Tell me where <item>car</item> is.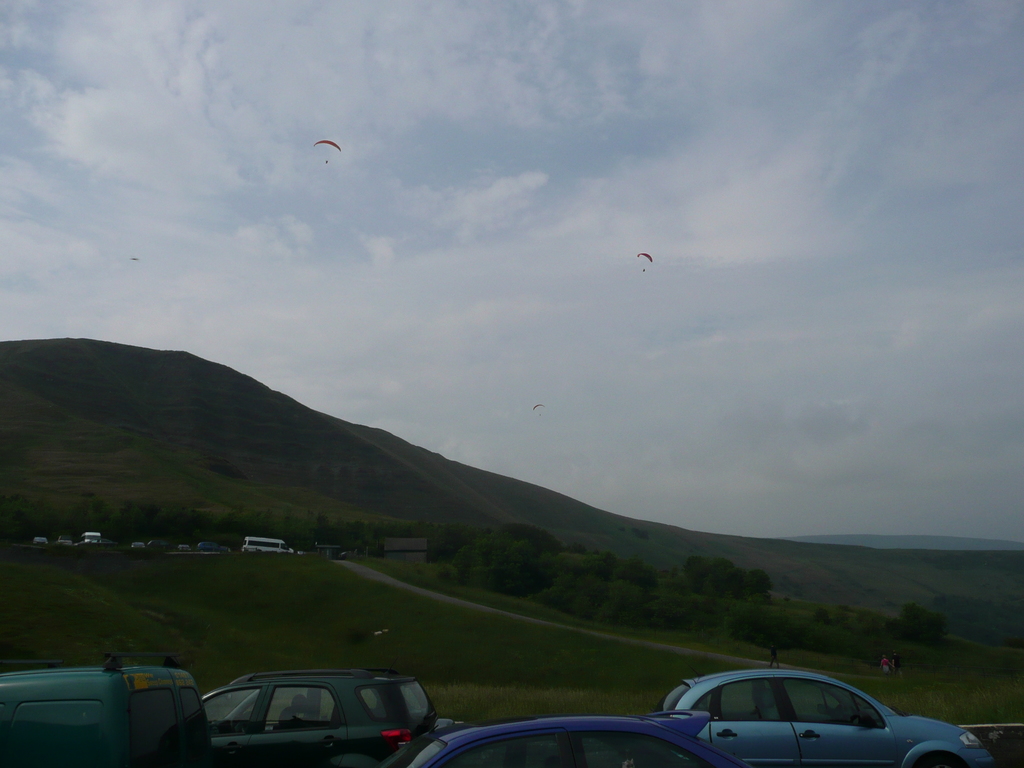
<item>car</item> is at [x1=243, y1=529, x2=291, y2=548].
